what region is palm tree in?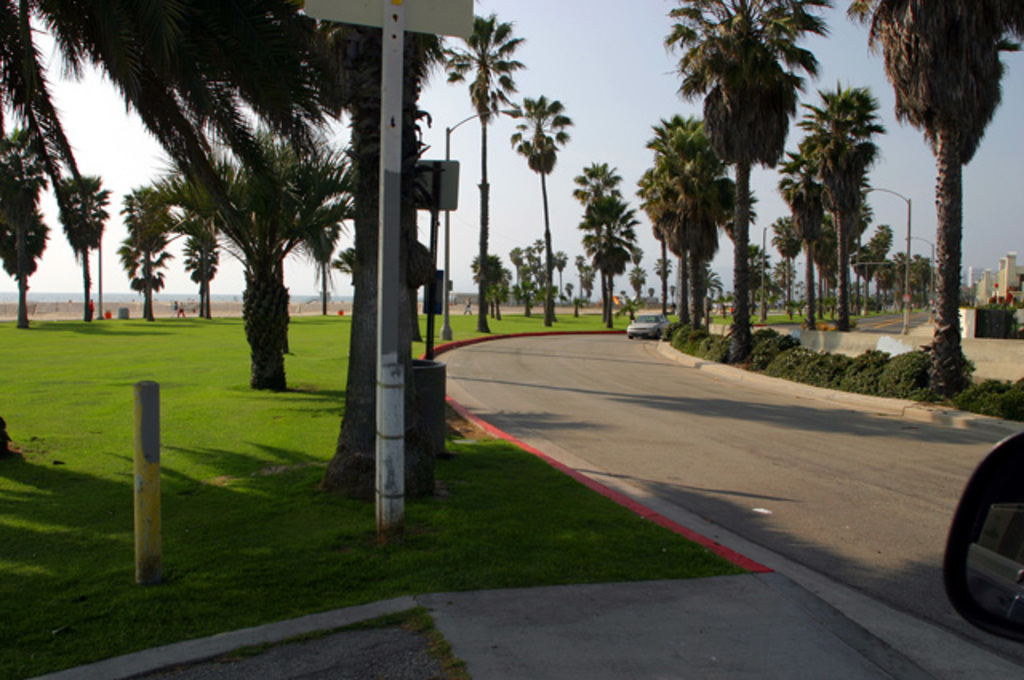
[509, 234, 547, 318].
